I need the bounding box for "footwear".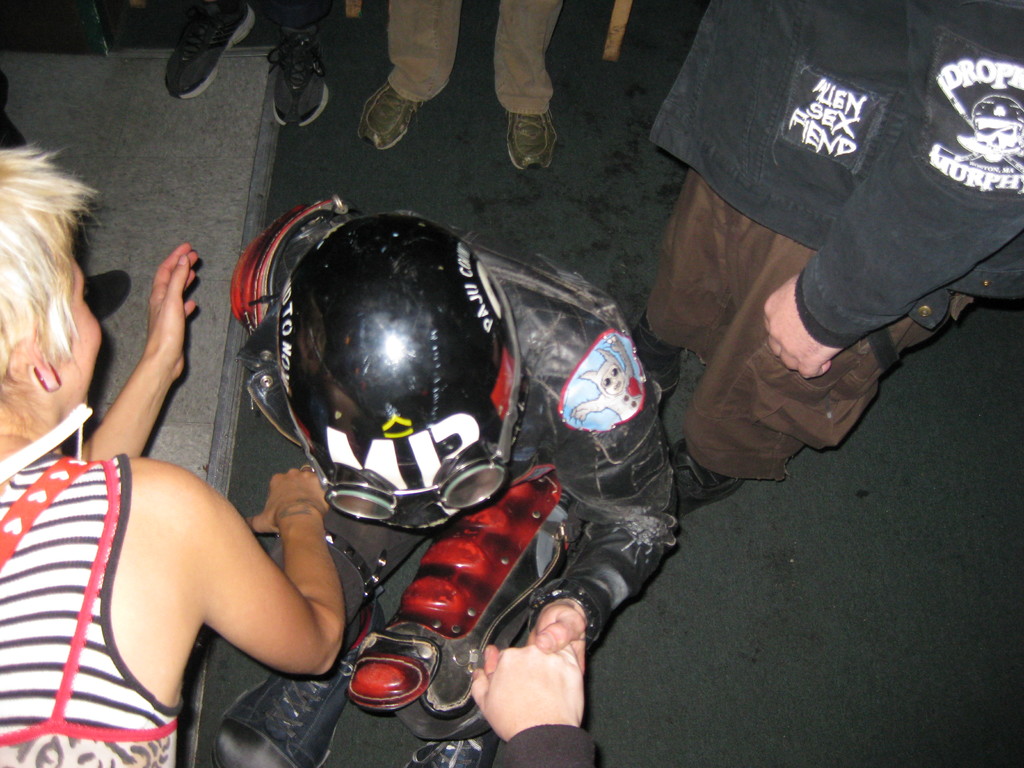
Here it is: 340 55 442 146.
